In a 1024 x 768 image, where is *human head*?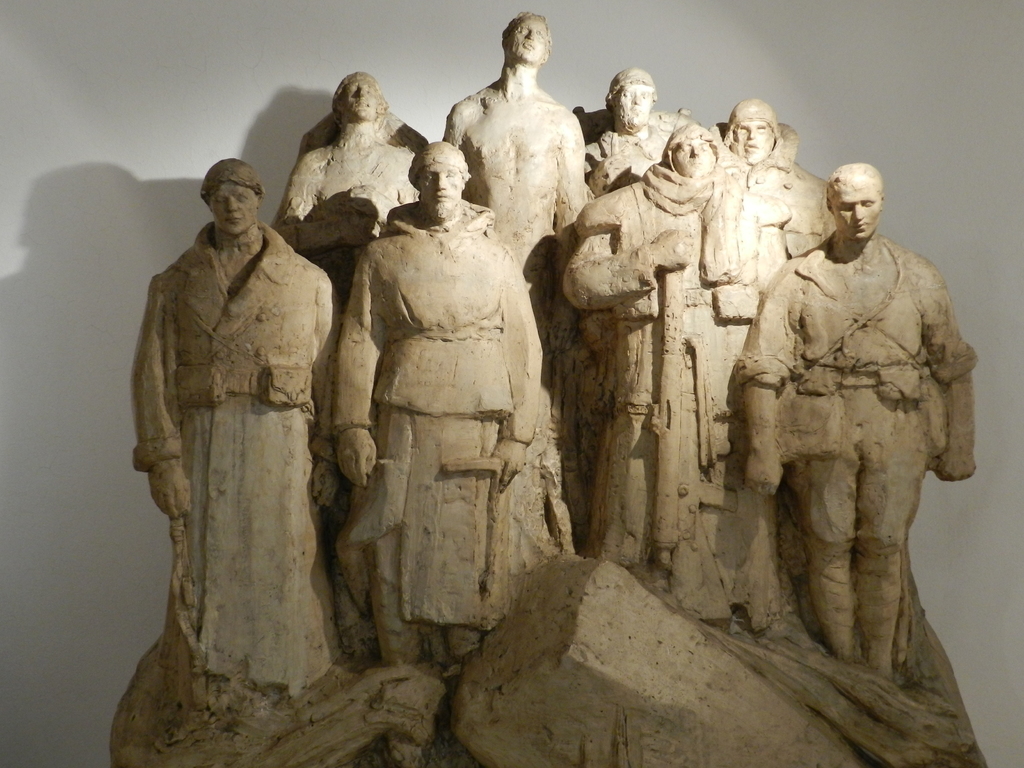
664 120 722 184.
